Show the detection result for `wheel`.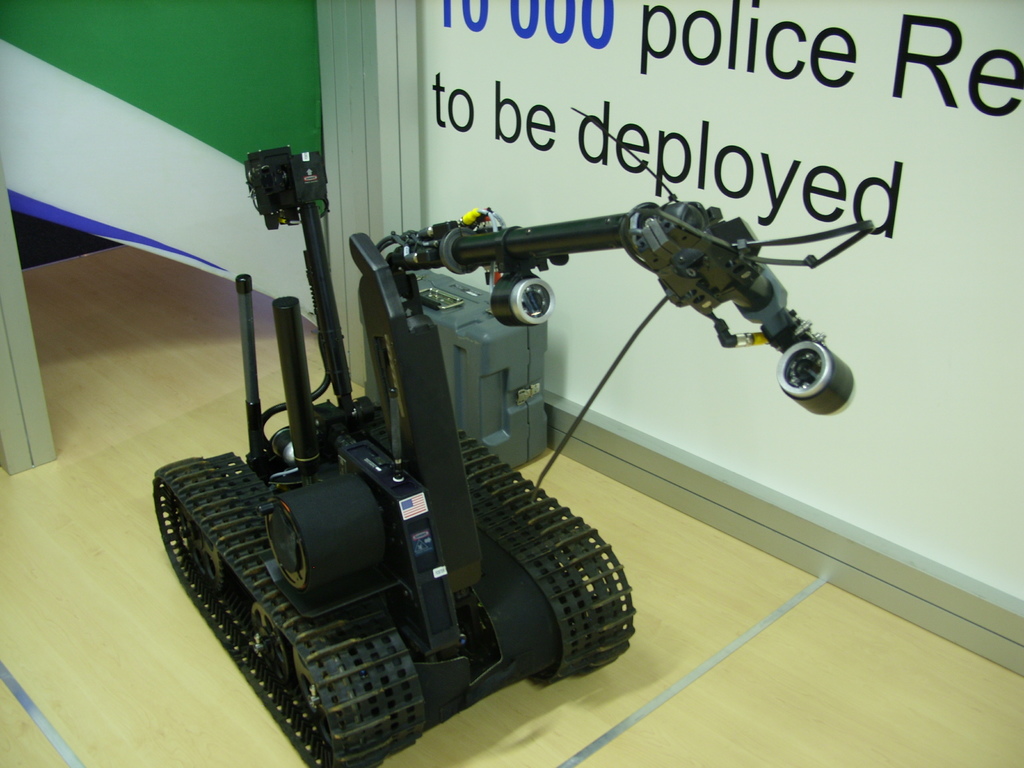
locate(181, 519, 241, 591).
